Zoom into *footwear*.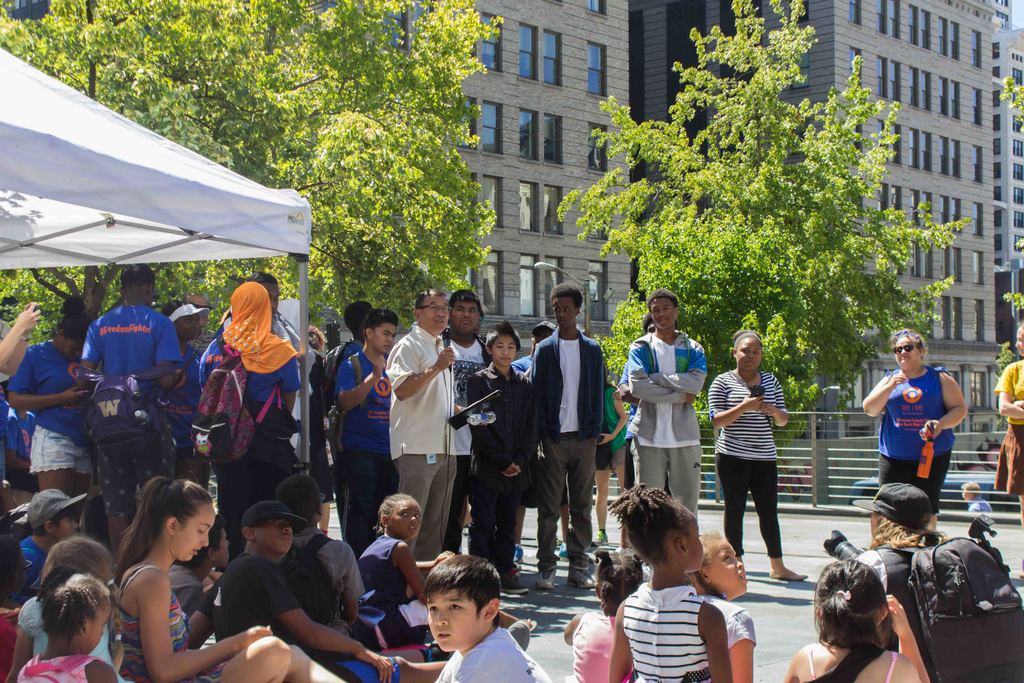
Zoom target: 767, 572, 810, 581.
